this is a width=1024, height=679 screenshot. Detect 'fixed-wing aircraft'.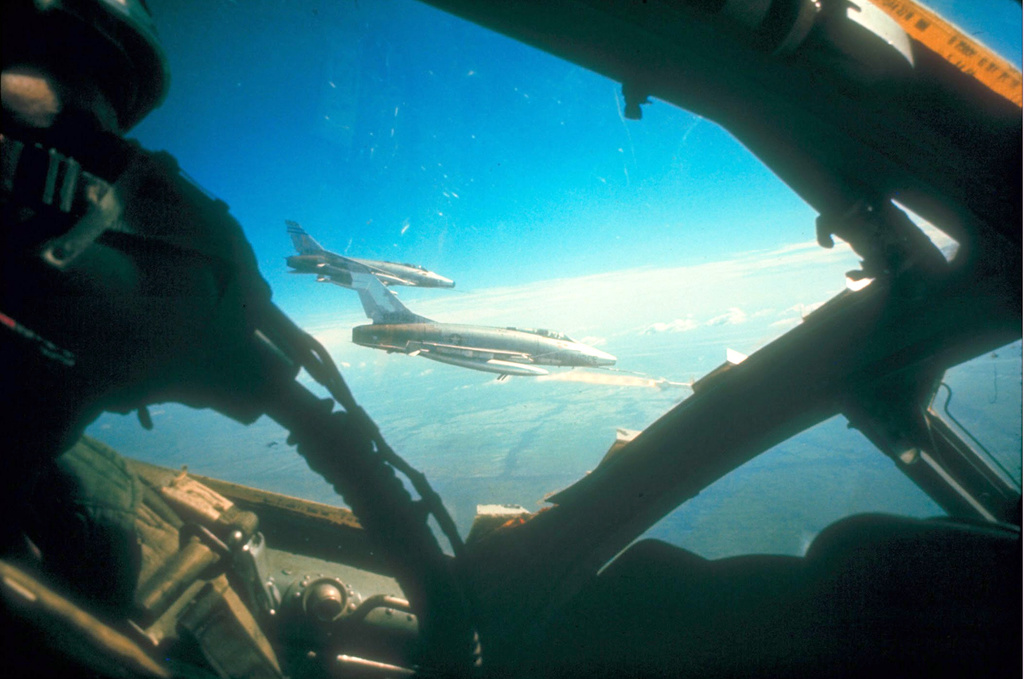
[x1=353, y1=283, x2=620, y2=380].
